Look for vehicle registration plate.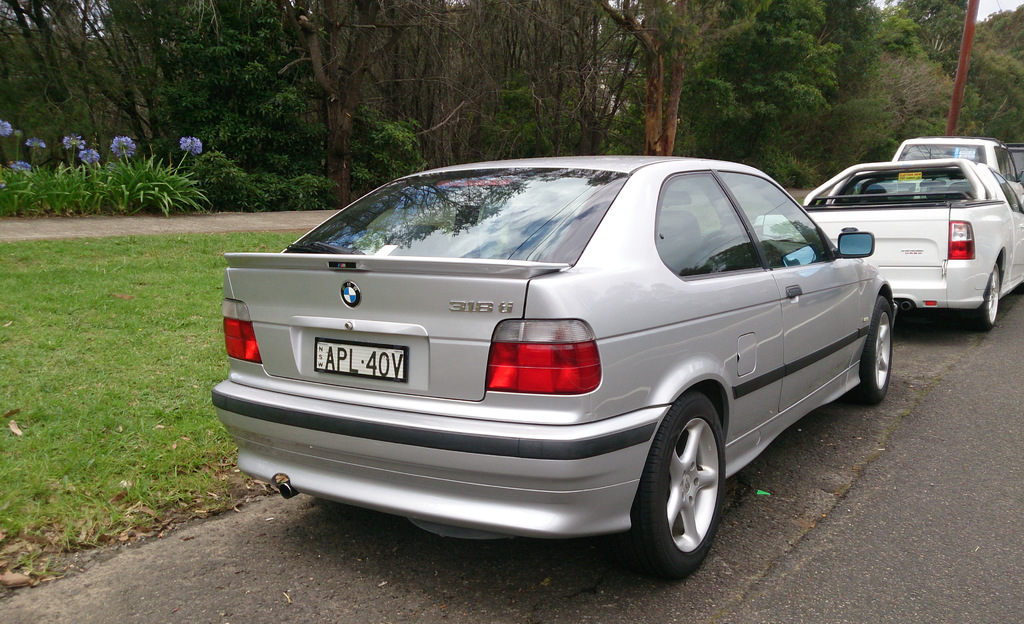
Found: (315, 340, 420, 396).
